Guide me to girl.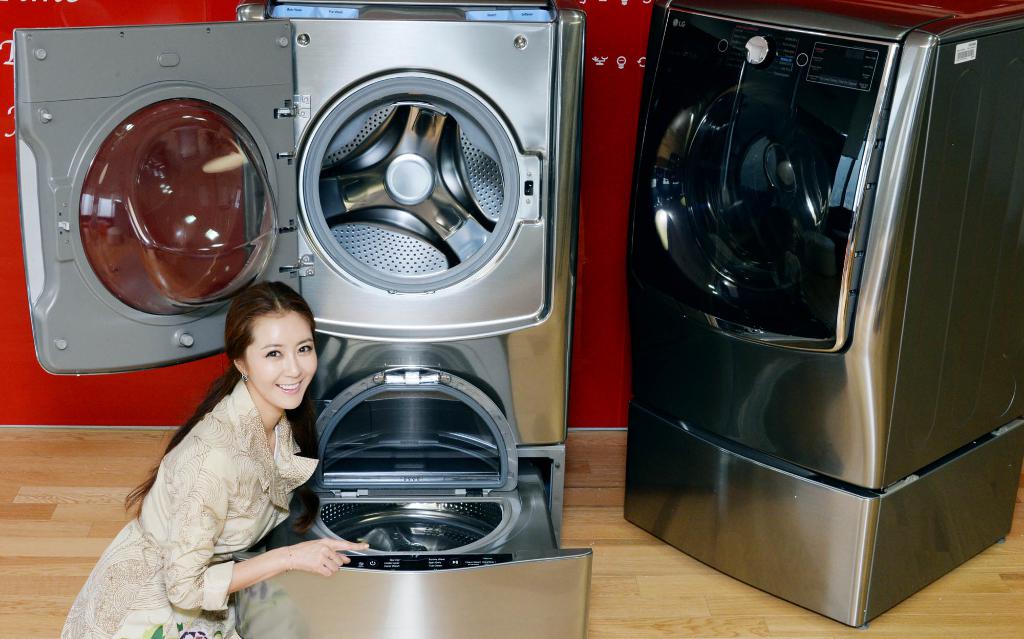
Guidance: [61,280,371,638].
